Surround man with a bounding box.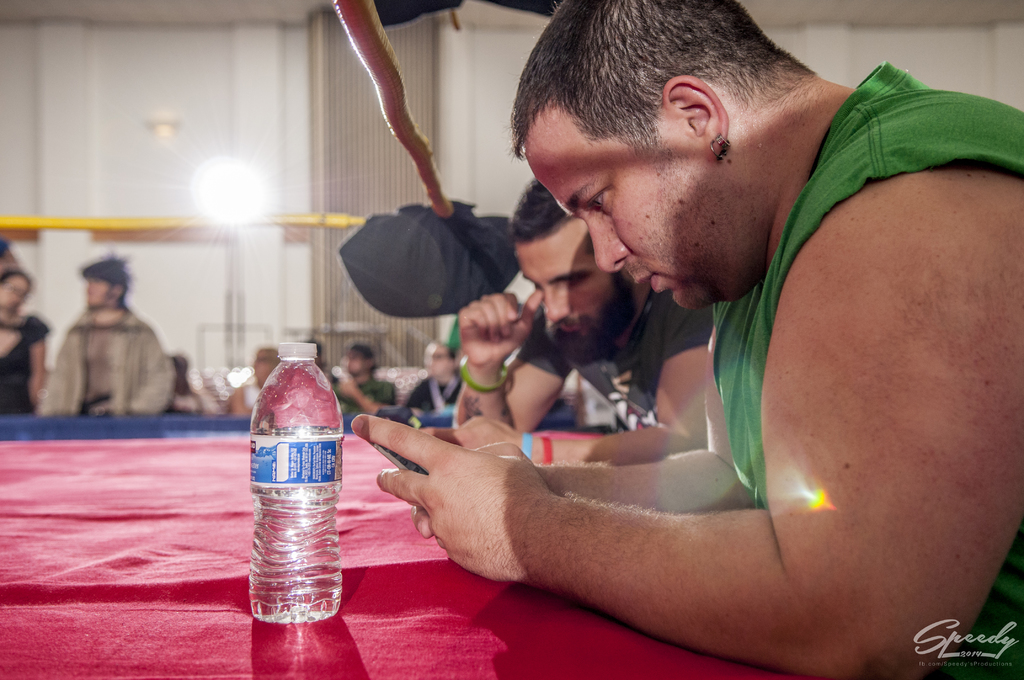
236:348:284:426.
